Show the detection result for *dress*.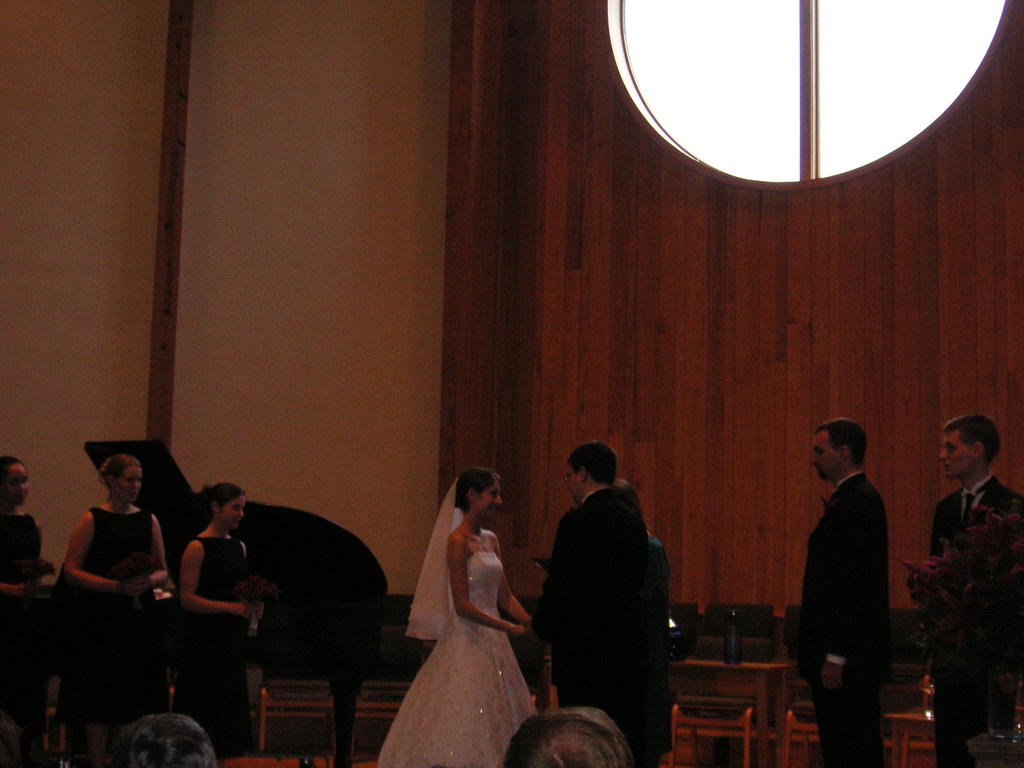
{"left": 0, "top": 509, "right": 44, "bottom": 722}.
